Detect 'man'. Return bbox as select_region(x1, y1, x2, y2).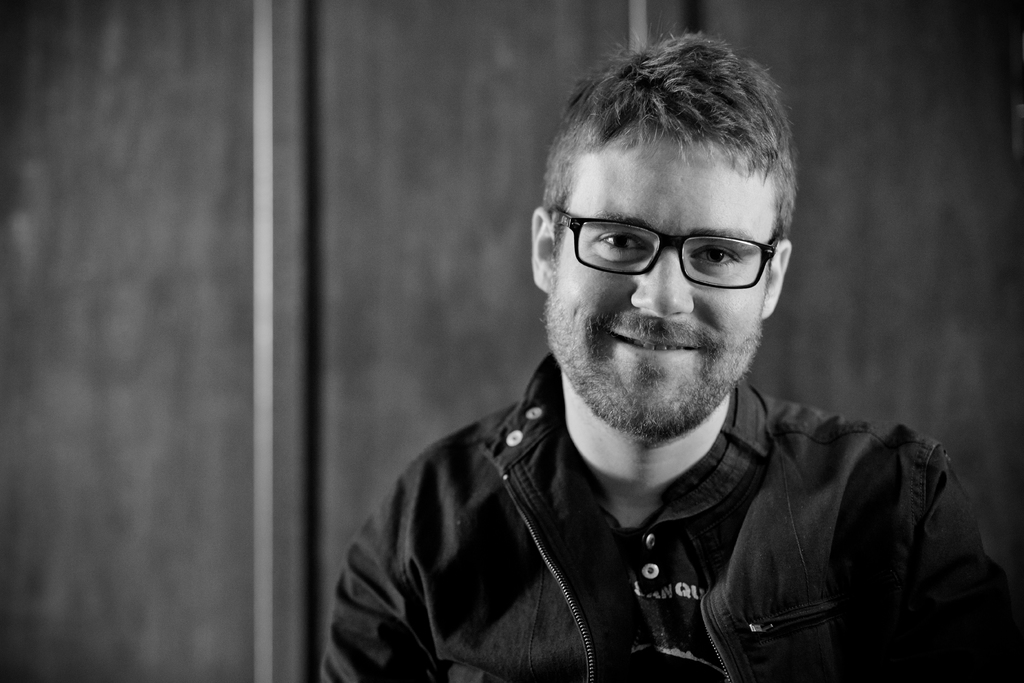
select_region(302, 56, 991, 674).
